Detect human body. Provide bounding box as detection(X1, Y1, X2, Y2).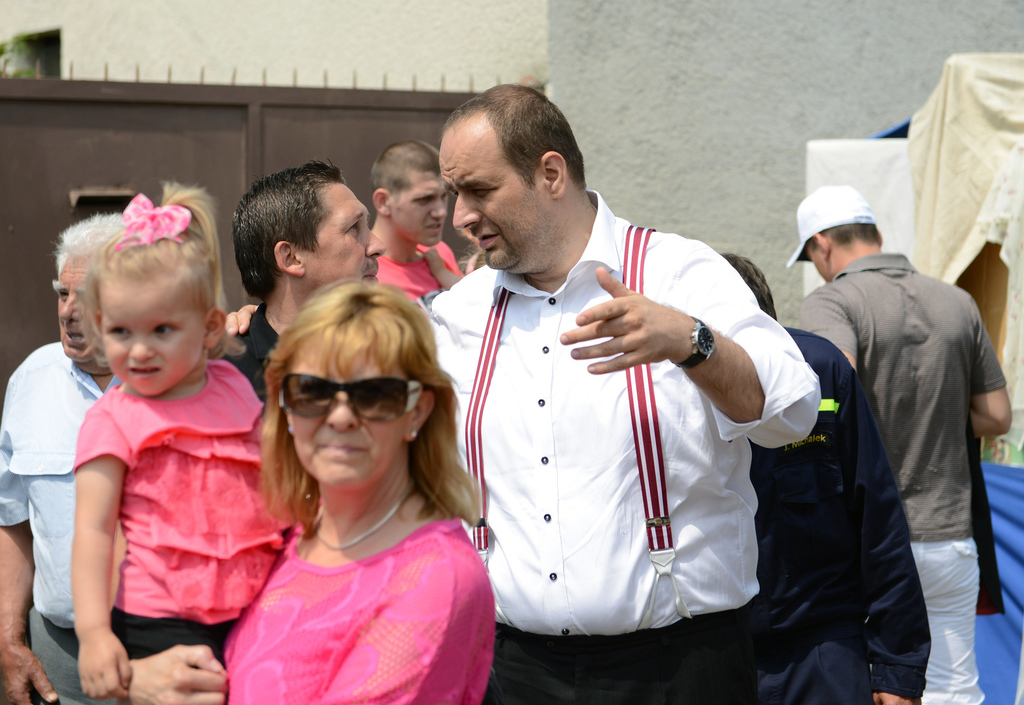
detection(204, 280, 508, 696).
